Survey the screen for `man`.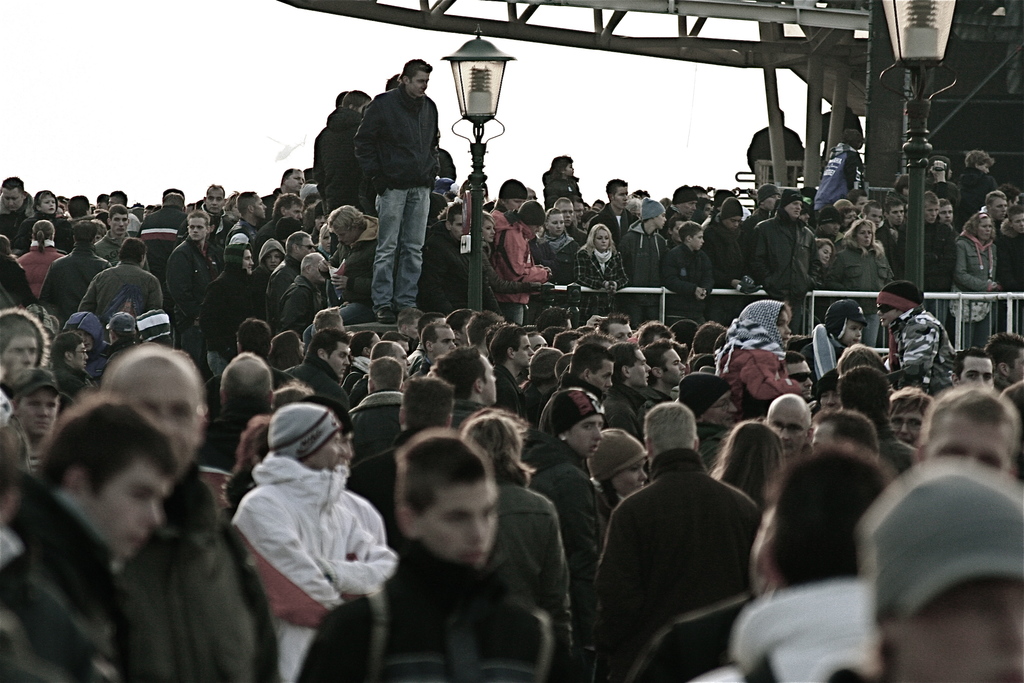
Survey found: rect(895, 190, 959, 313).
